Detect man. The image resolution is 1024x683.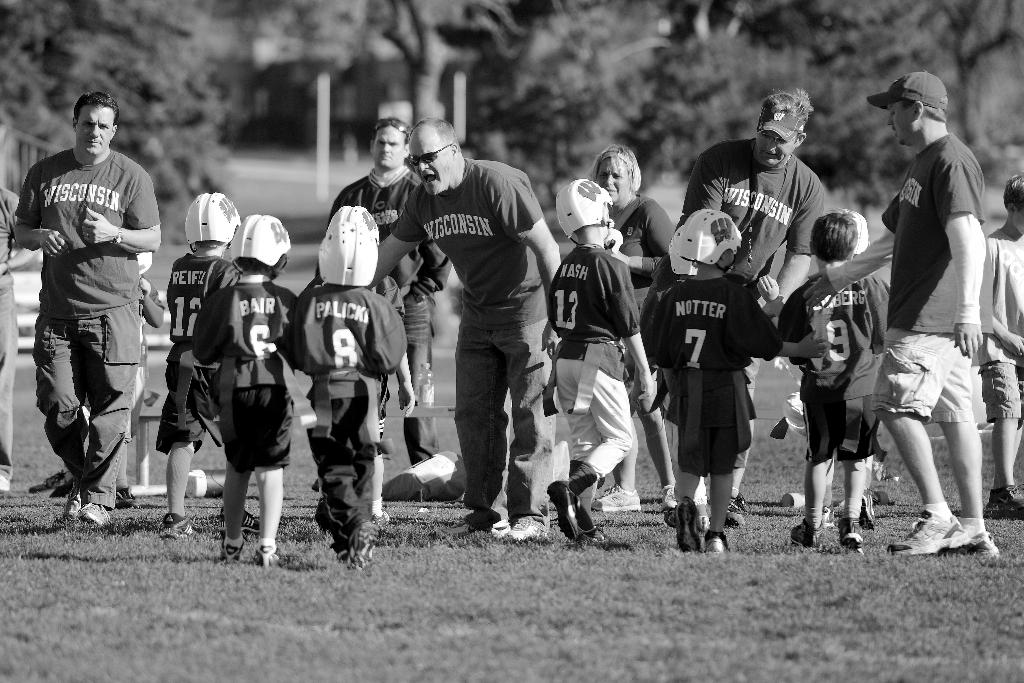
<region>852, 69, 1005, 567</region>.
